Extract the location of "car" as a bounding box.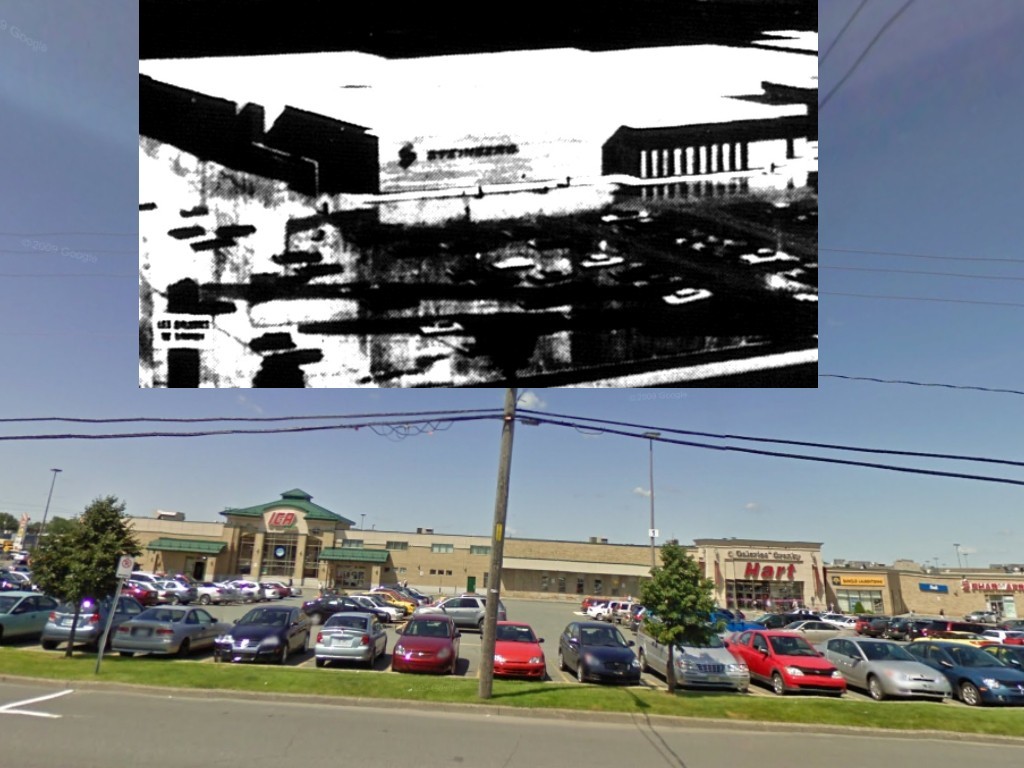
813,628,948,705.
